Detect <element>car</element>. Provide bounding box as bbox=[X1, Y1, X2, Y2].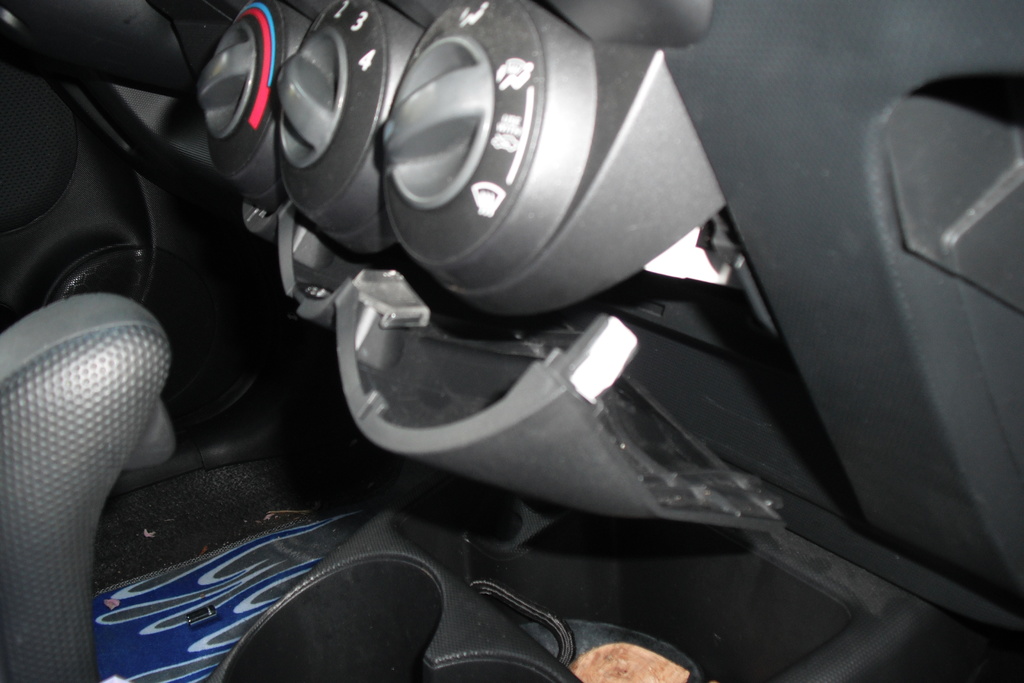
bbox=[1, 0, 1019, 682].
